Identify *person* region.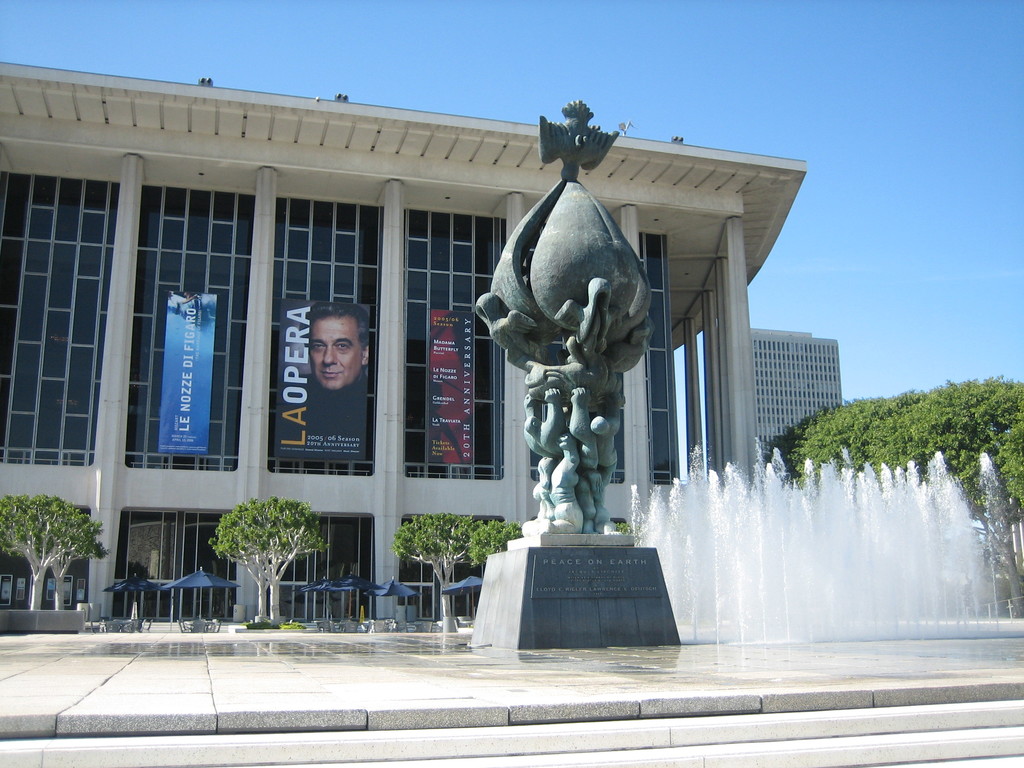
Region: detection(298, 298, 370, 411).
